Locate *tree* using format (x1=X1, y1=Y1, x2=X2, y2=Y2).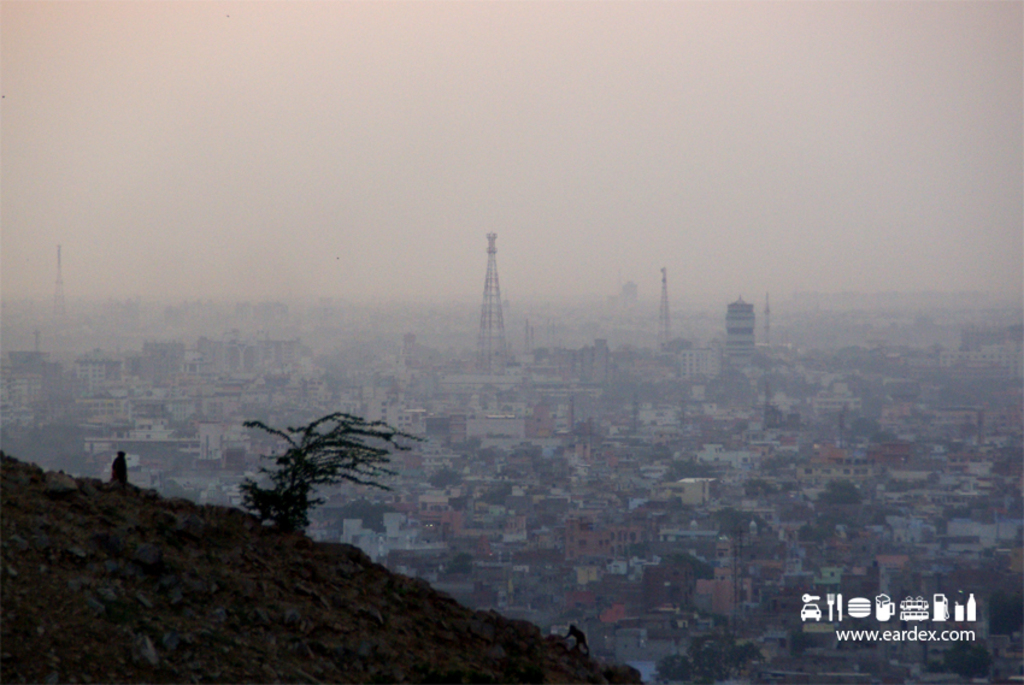
(x1=659, y1=547, x2=718, y2=585).
